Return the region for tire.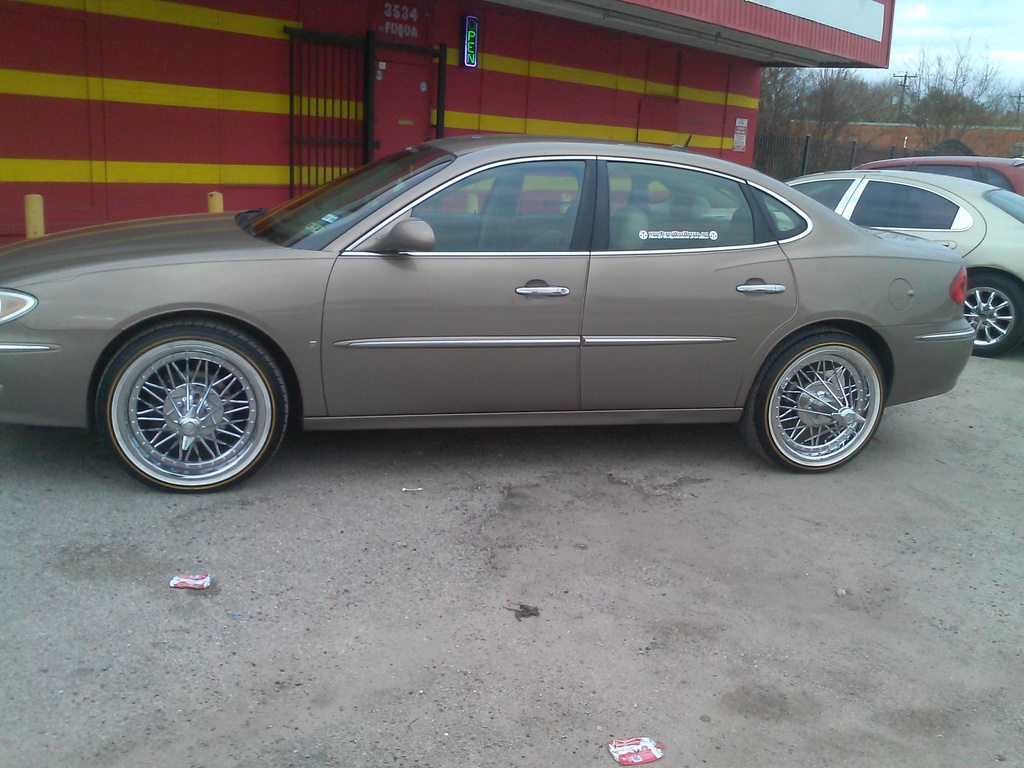
locate(742, 324, 885, 472).
